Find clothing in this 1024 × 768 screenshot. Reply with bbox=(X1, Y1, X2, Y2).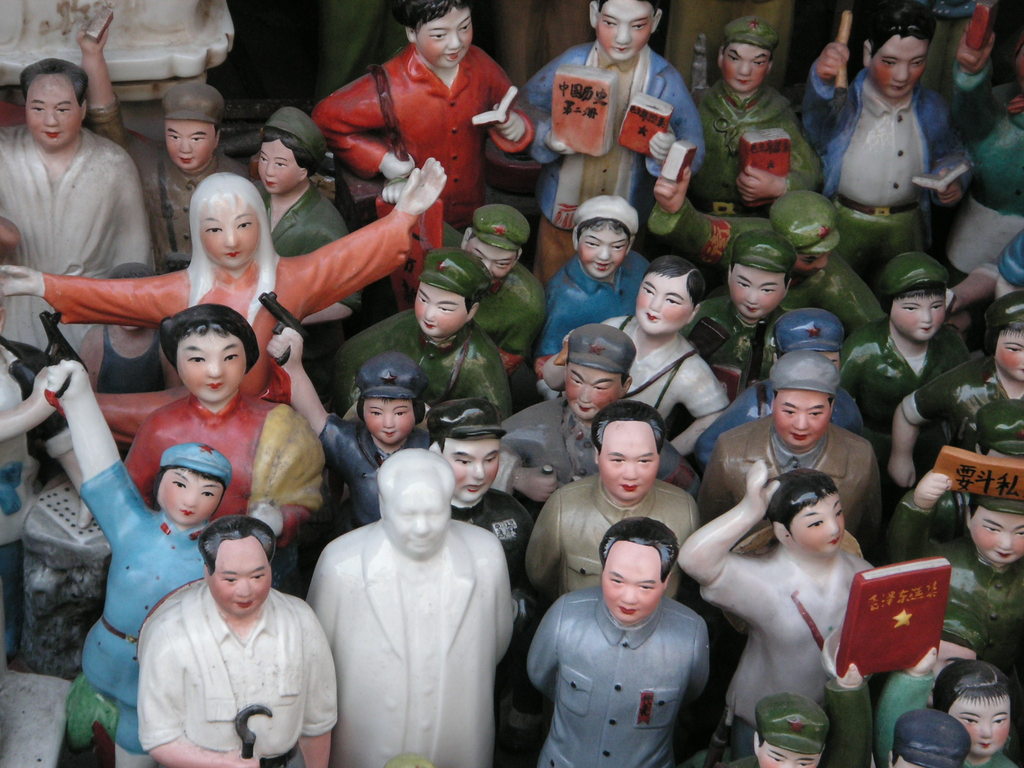
bbox=(314, 26, 518, 206).
